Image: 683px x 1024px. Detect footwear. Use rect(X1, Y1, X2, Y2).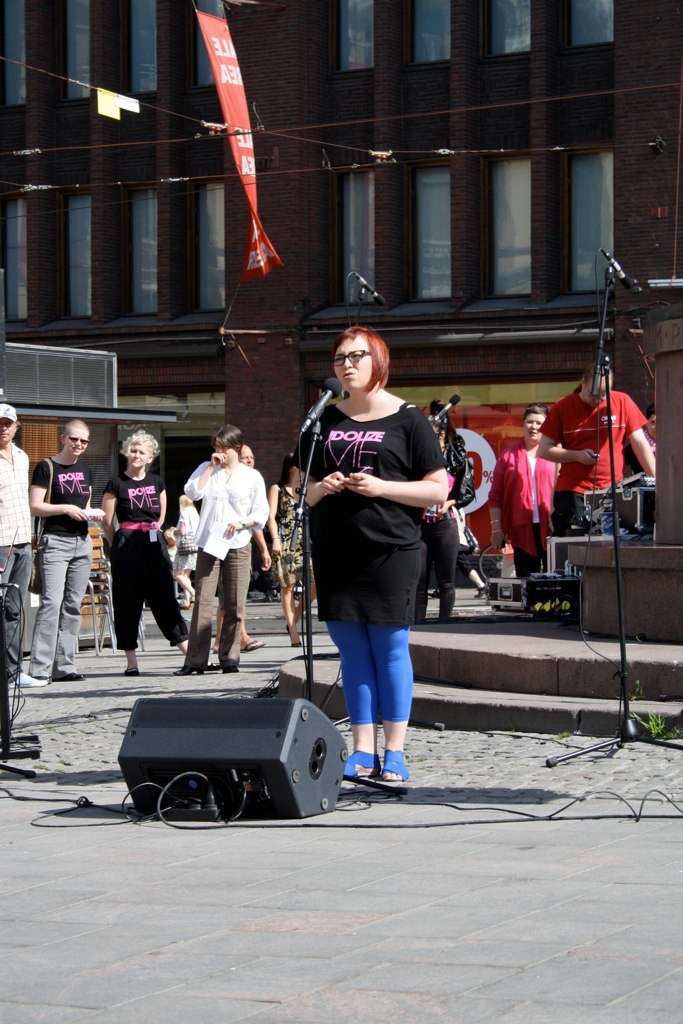
rect(240, 637, 265, 650).
